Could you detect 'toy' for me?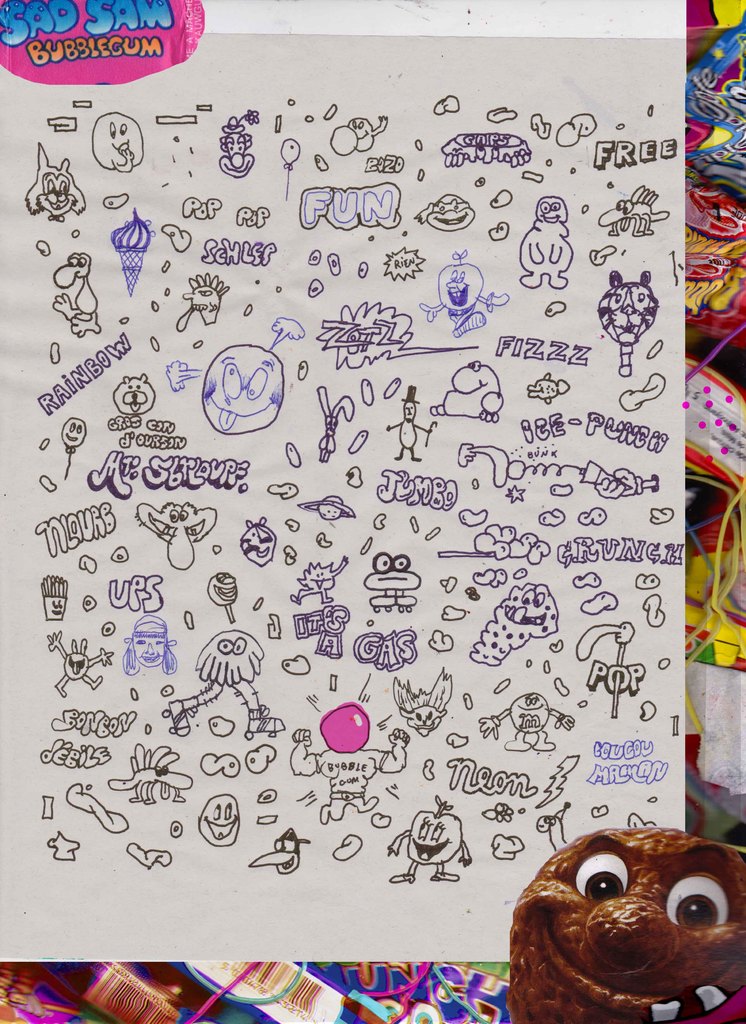
Detection result: bbox(490, 842, 733, 1023).
